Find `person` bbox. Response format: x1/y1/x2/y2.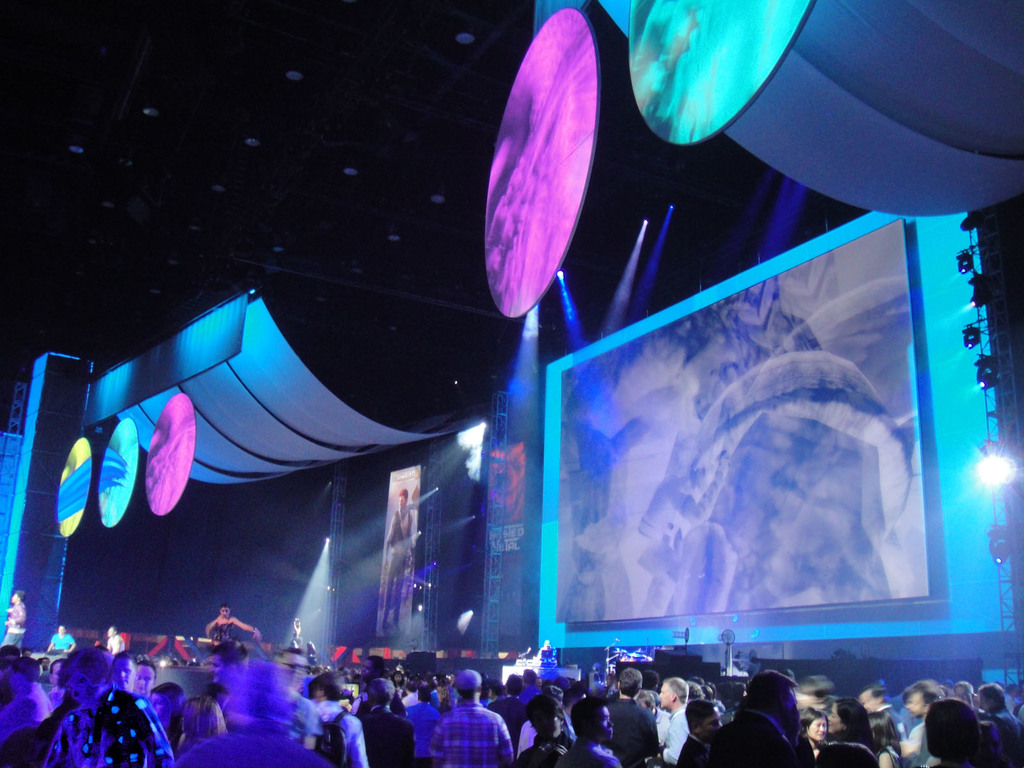
44/654/162/765.
